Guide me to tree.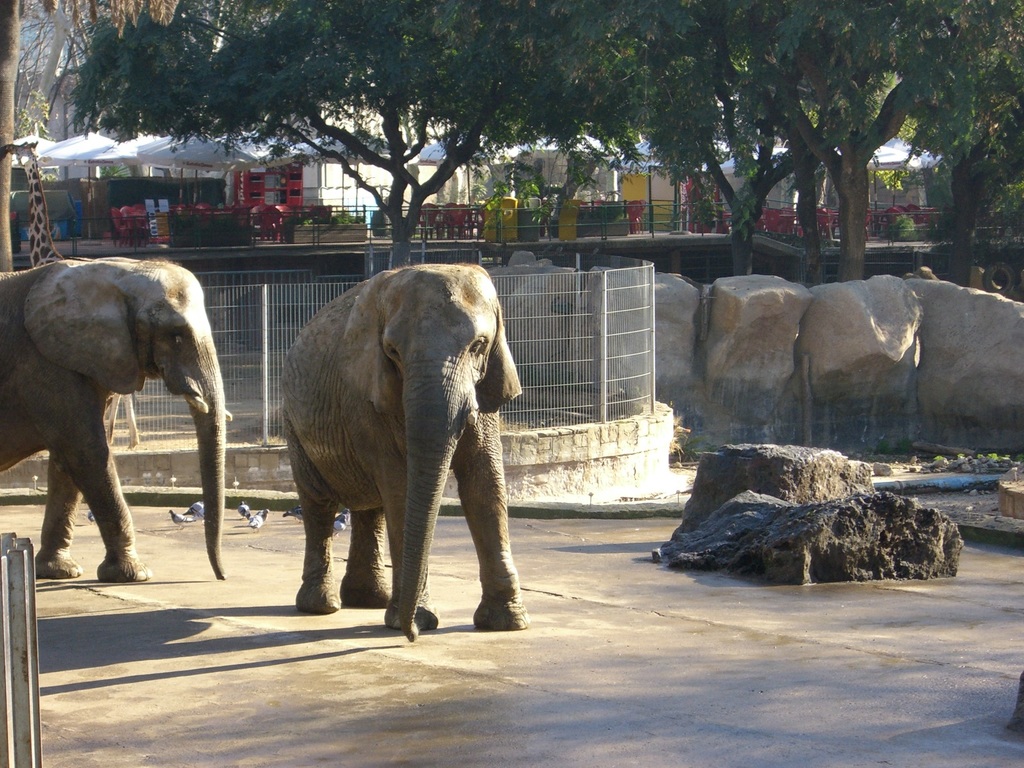
Guidance: select_region(745, 0, 952, 266).
